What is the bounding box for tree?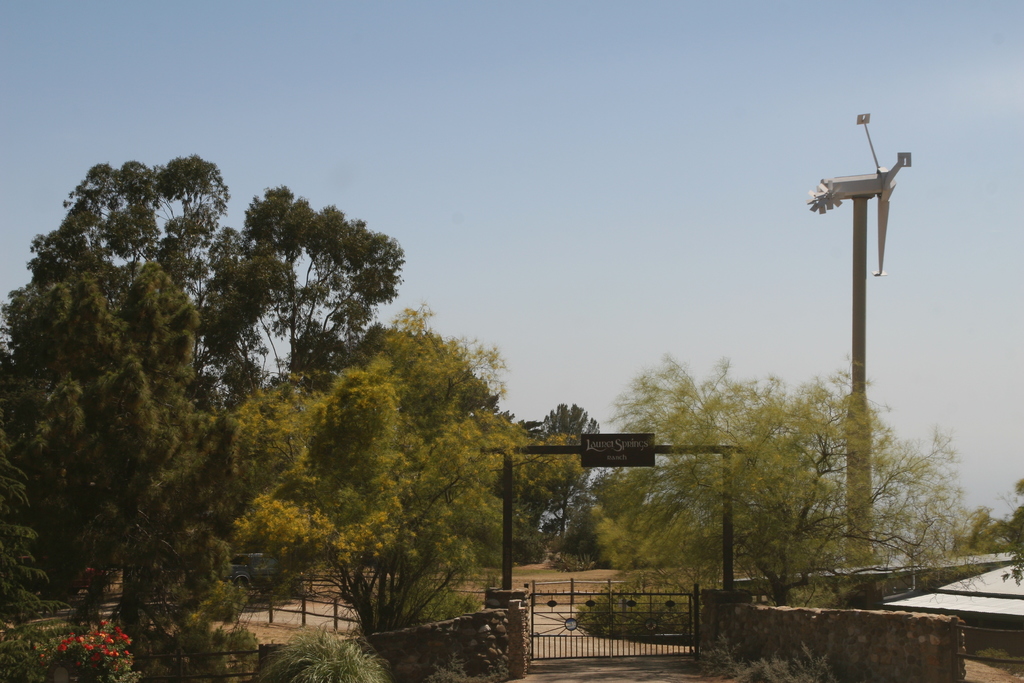
{"x1": 19, "y1": 158, "x2": 237, "y2": 361}.
